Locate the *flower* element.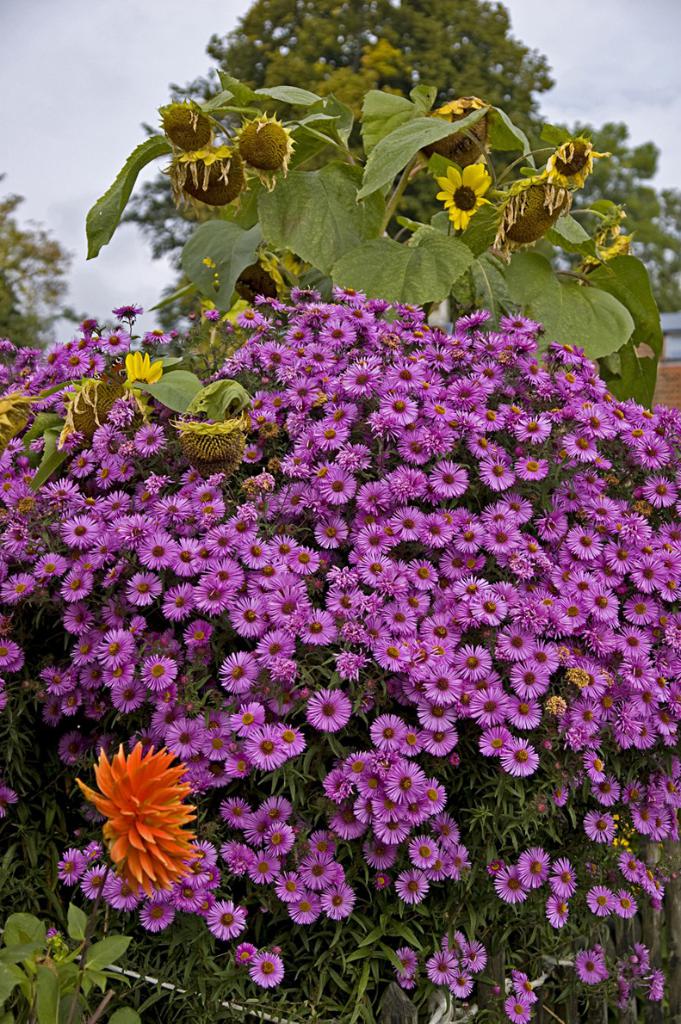
Element bbox: <box>389,949,416,978</box>.
